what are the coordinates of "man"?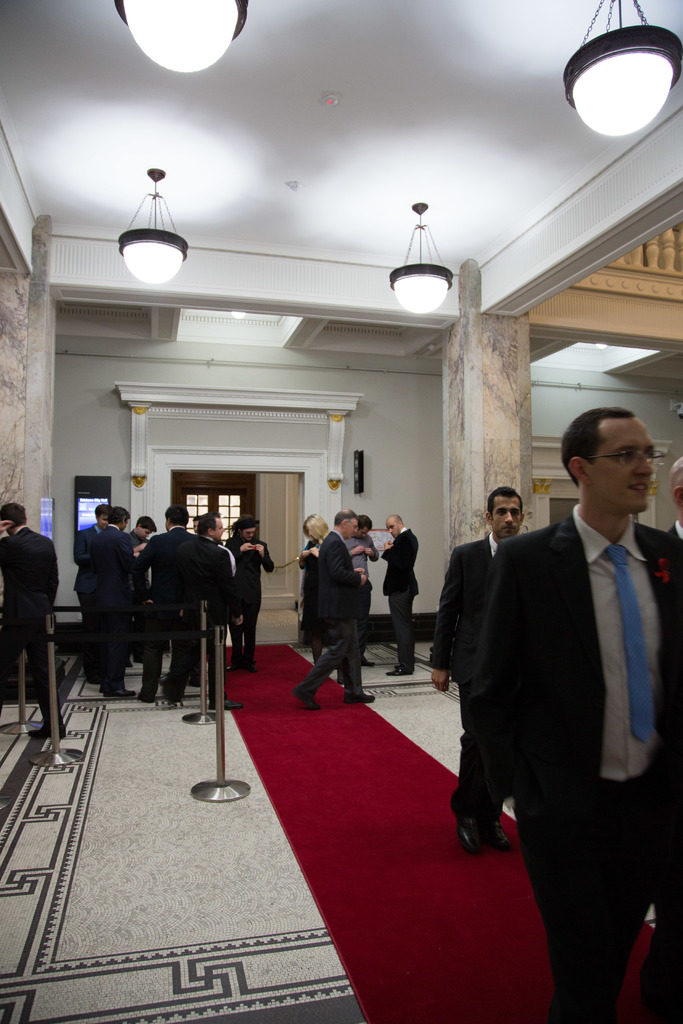
71, 503, 113, 684.
